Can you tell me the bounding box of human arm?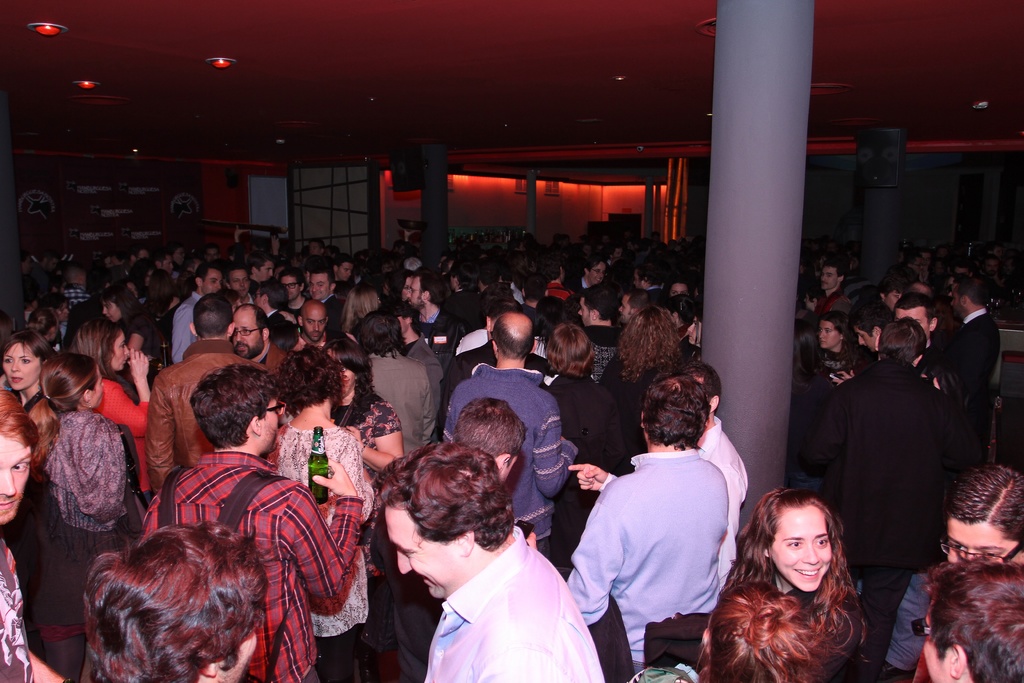
pyautogui.locateOnScreen(417, 352, 440, 444).
